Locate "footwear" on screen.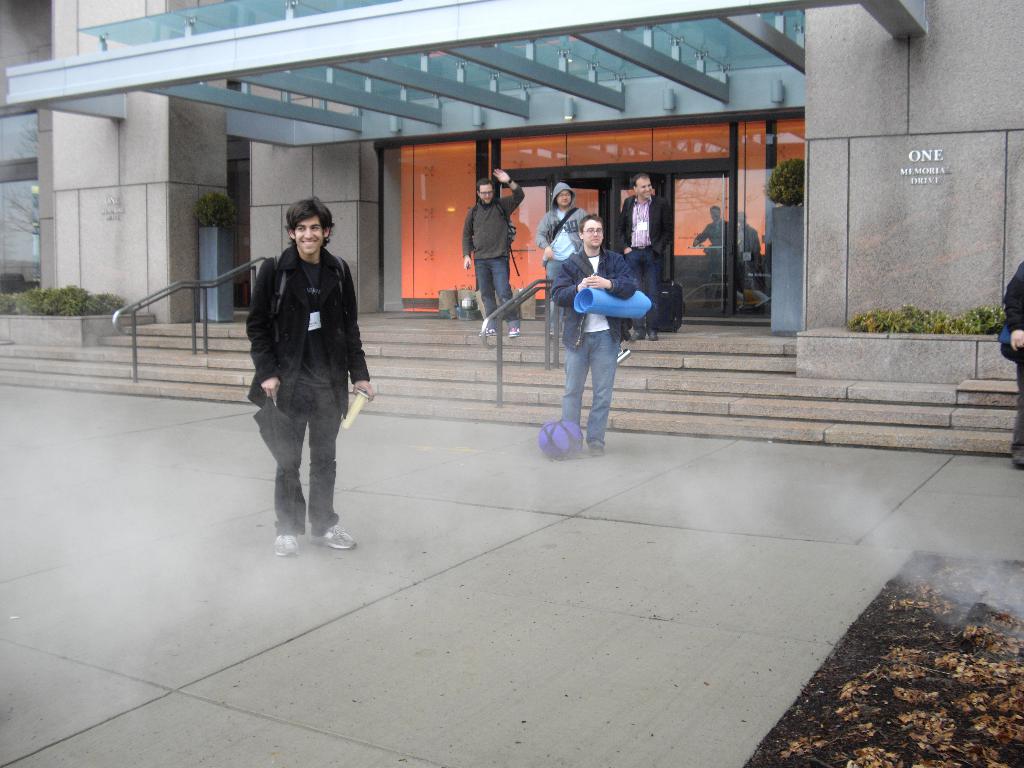
On screen at 276 532 301 557.
